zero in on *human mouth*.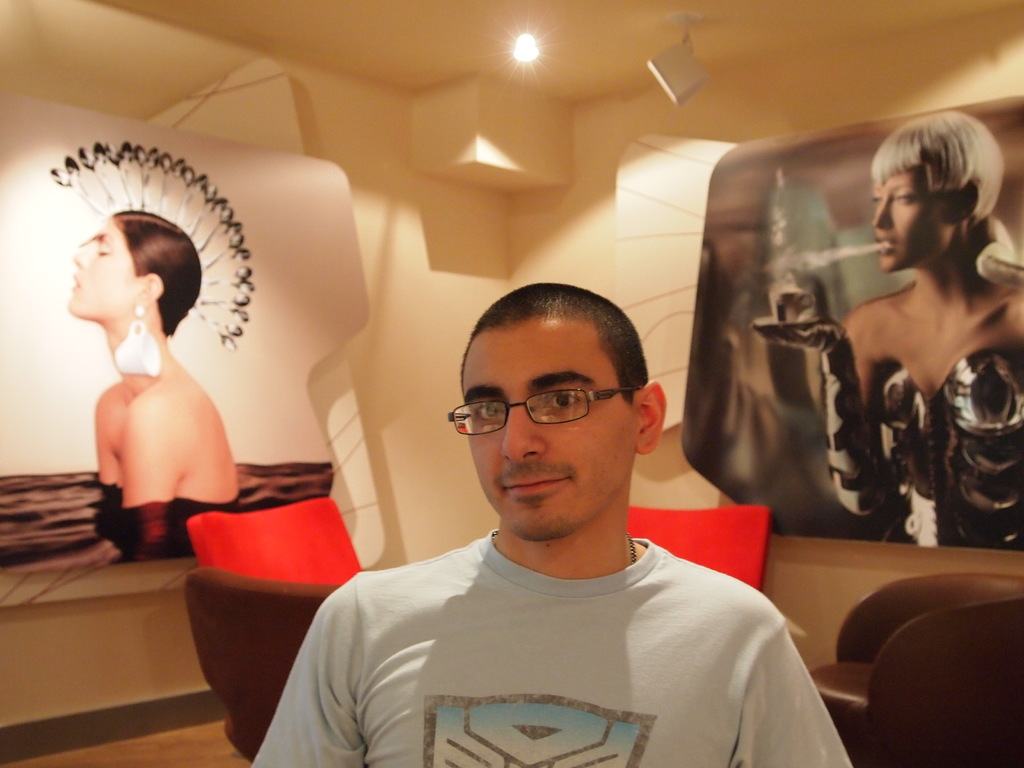
Zeroed in: x1=72, y1=273, x2=81, y2=305.
